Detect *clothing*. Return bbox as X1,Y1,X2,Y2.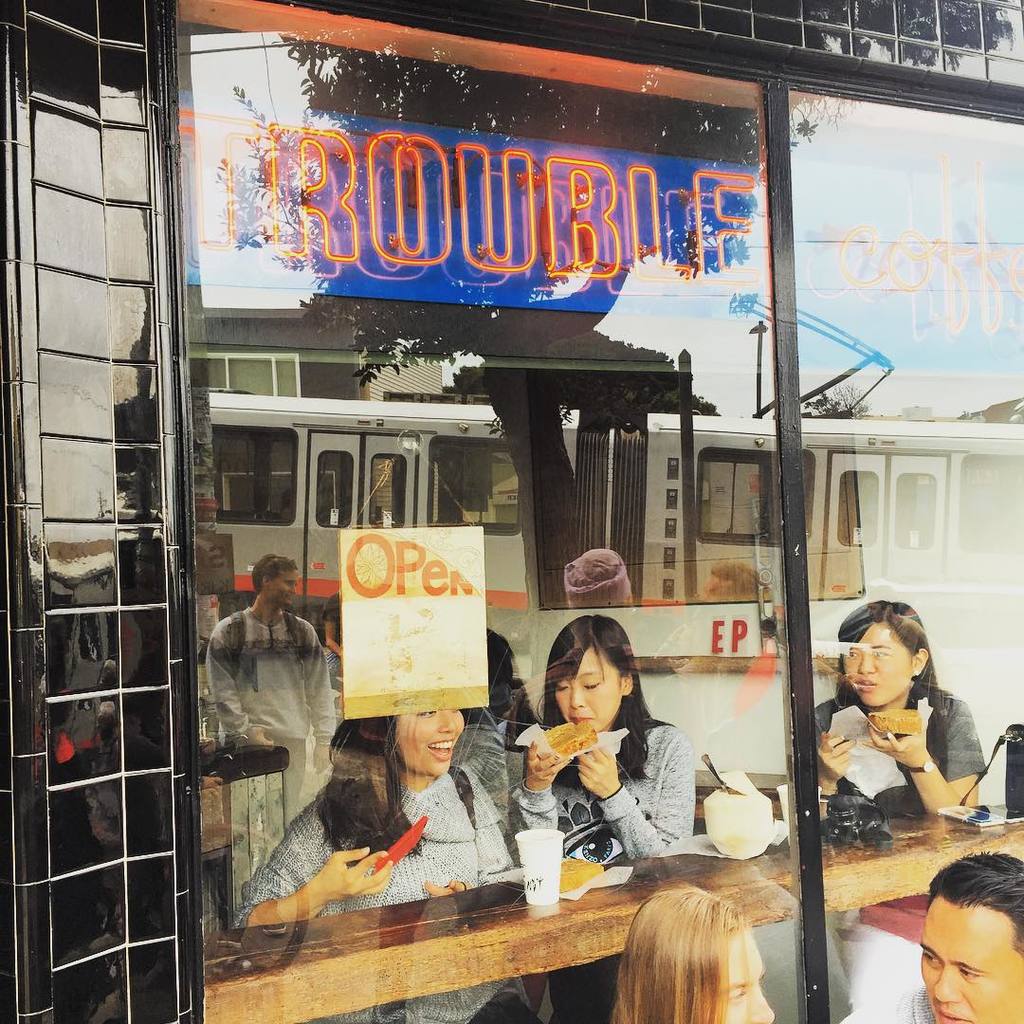
200,555,334,814.
